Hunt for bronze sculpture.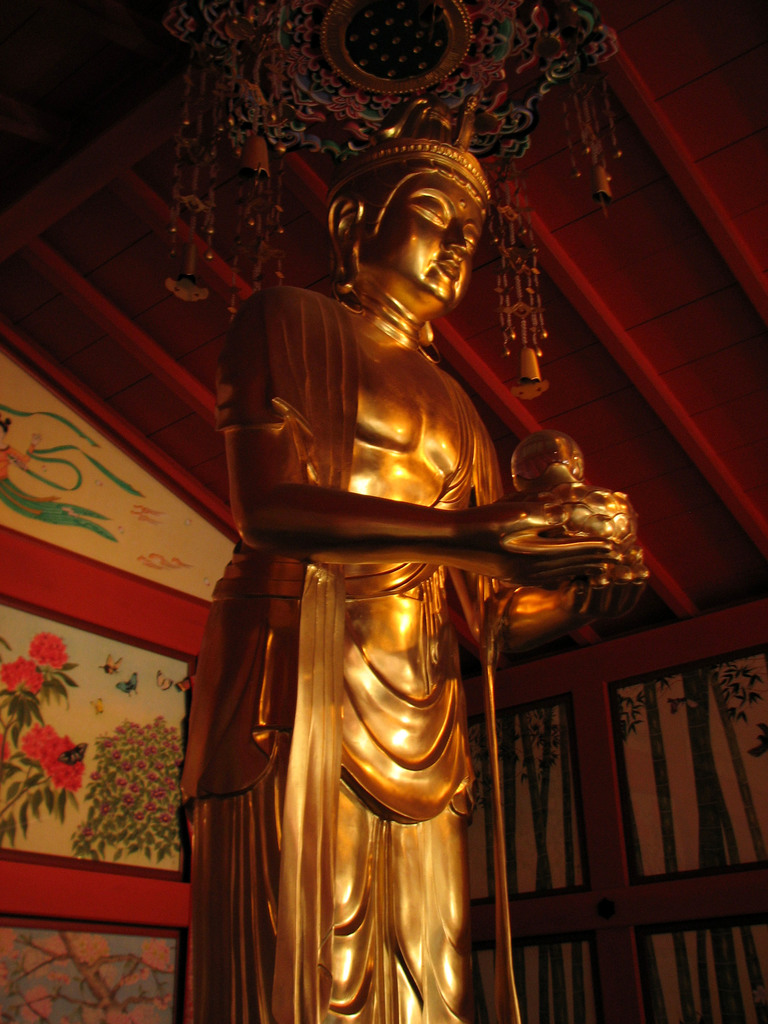
Hunted down at BBox(180, 140, 649, 1023).
